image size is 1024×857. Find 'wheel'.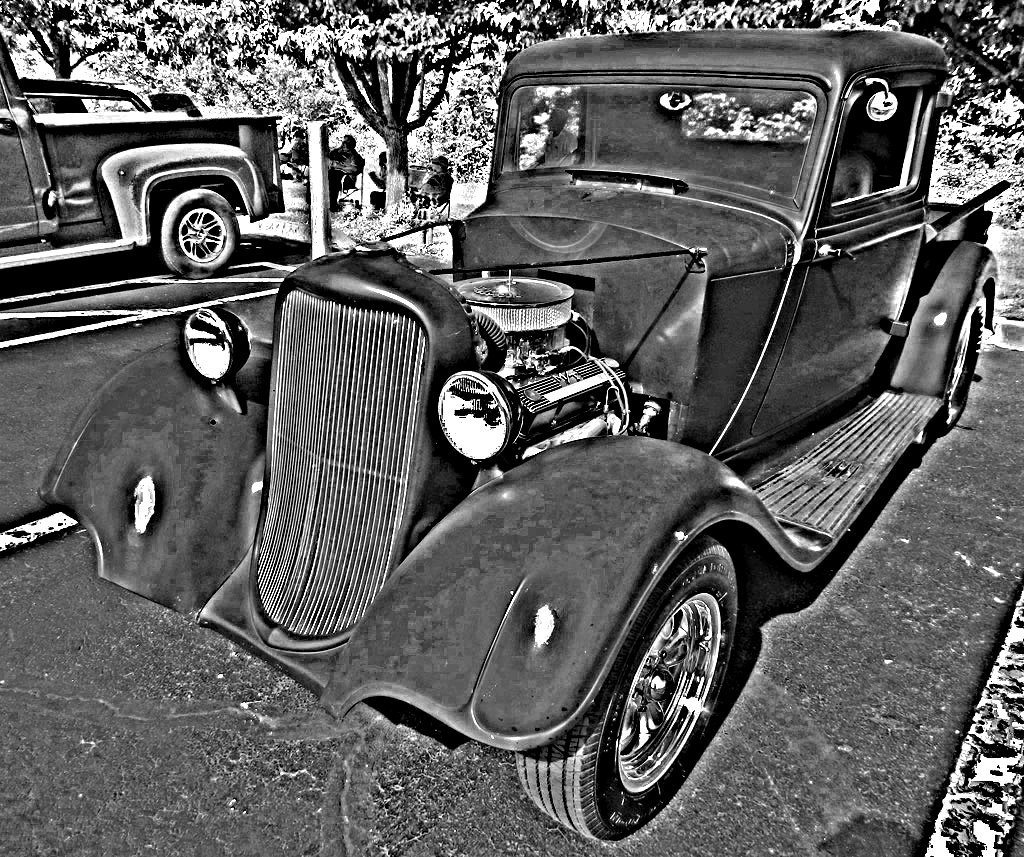
935, 291, 984, 427.
